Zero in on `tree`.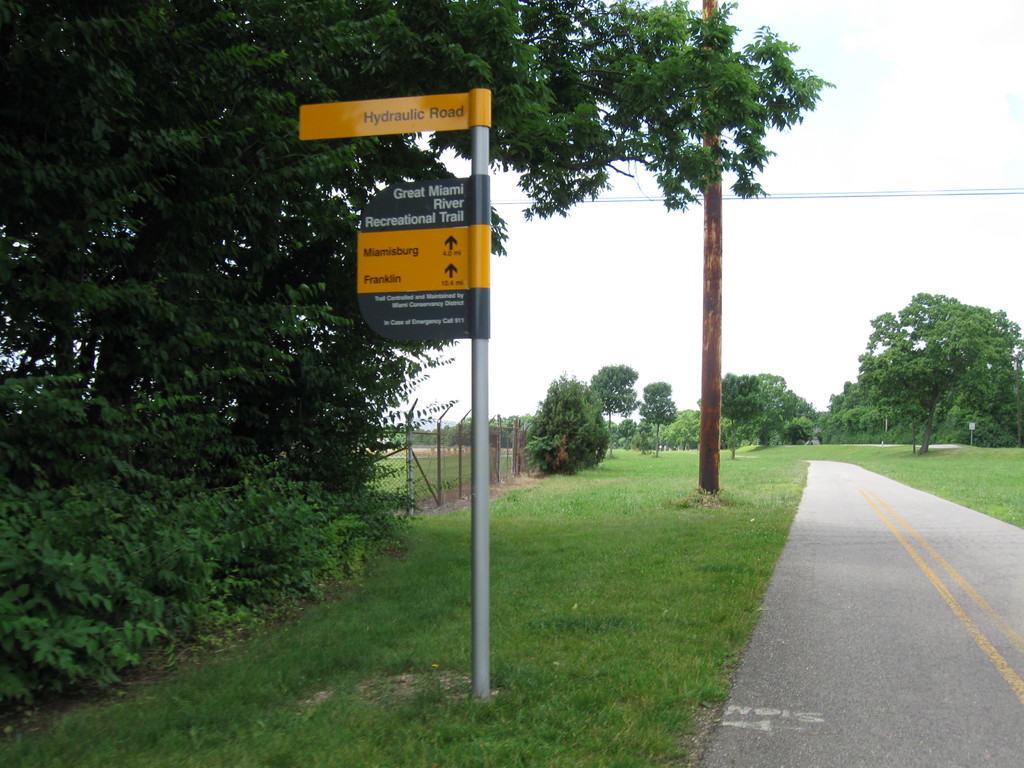
Zeroed in: 10:0:823:489.
